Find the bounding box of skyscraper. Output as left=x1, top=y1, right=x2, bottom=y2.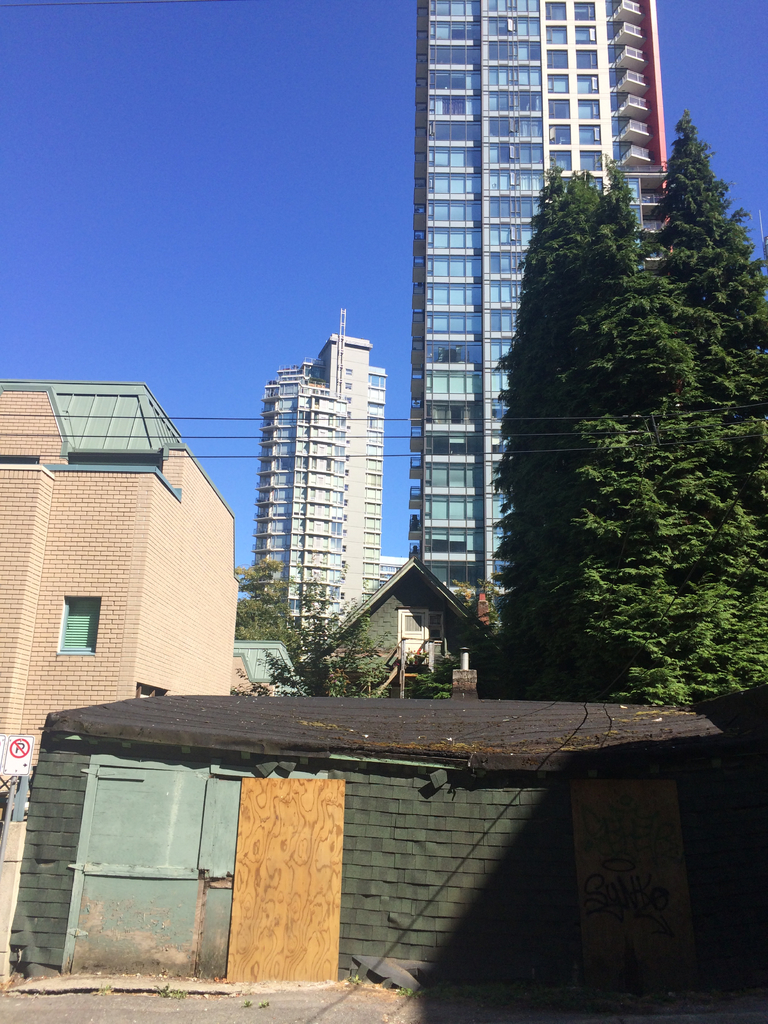
left=383, top=36, right=660, bottom=568.
